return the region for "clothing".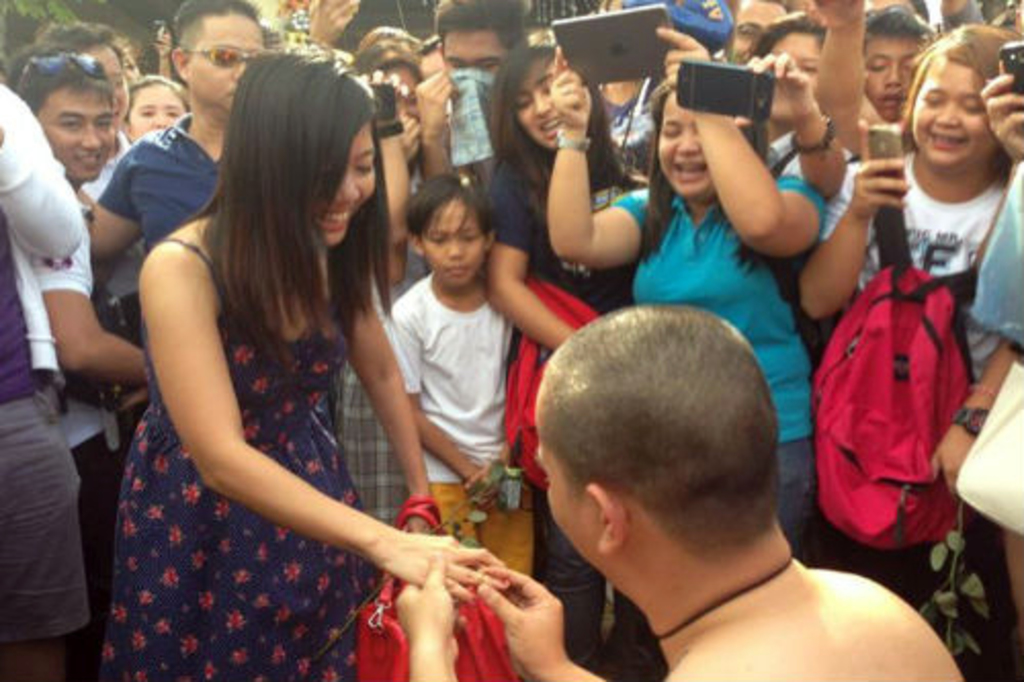
{"x1": 590, "y1": 170, "x2": 834, "y2": 561}.
